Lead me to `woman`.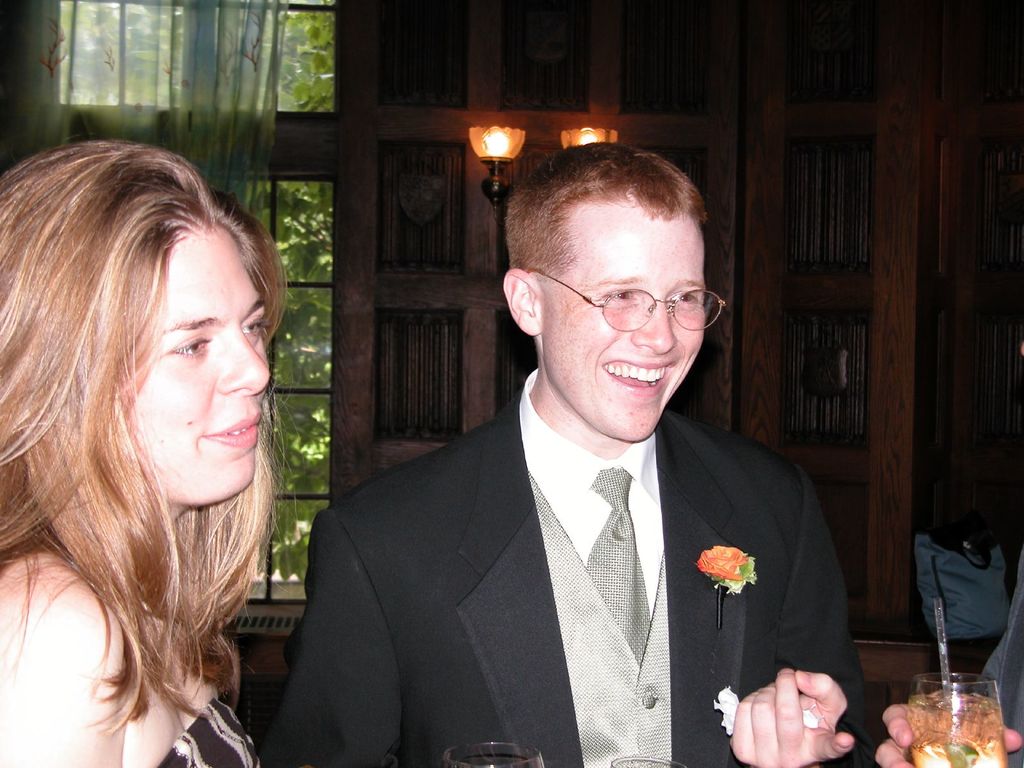
Lead to [left=11, top=149, right=318, bottom=759].
